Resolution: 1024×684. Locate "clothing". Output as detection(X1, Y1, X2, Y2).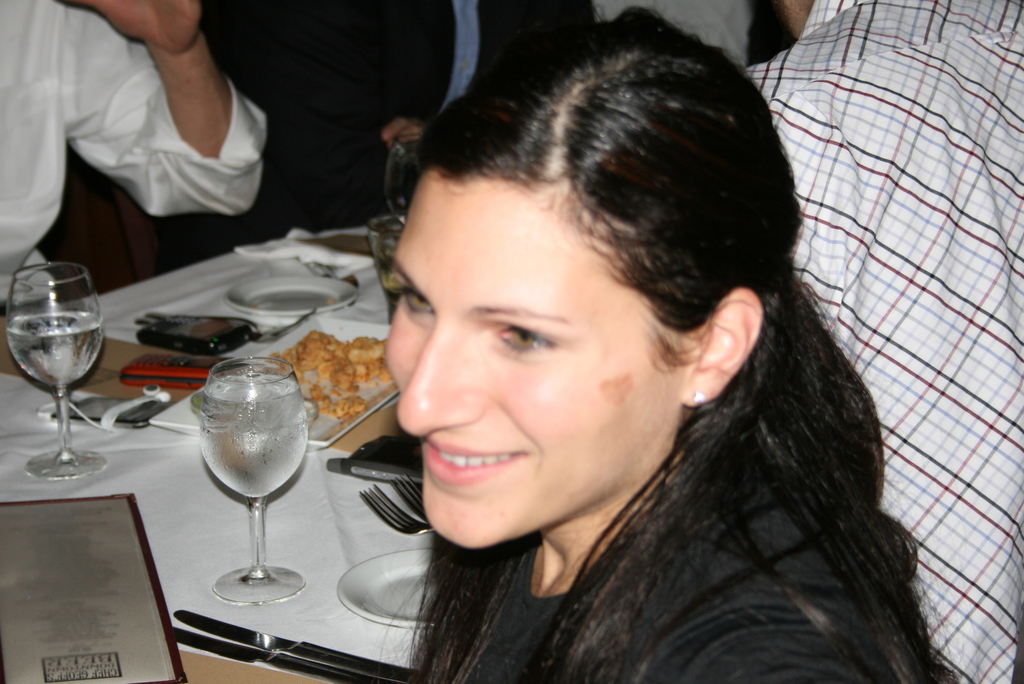
detection(726, 0, 1020, 683).
